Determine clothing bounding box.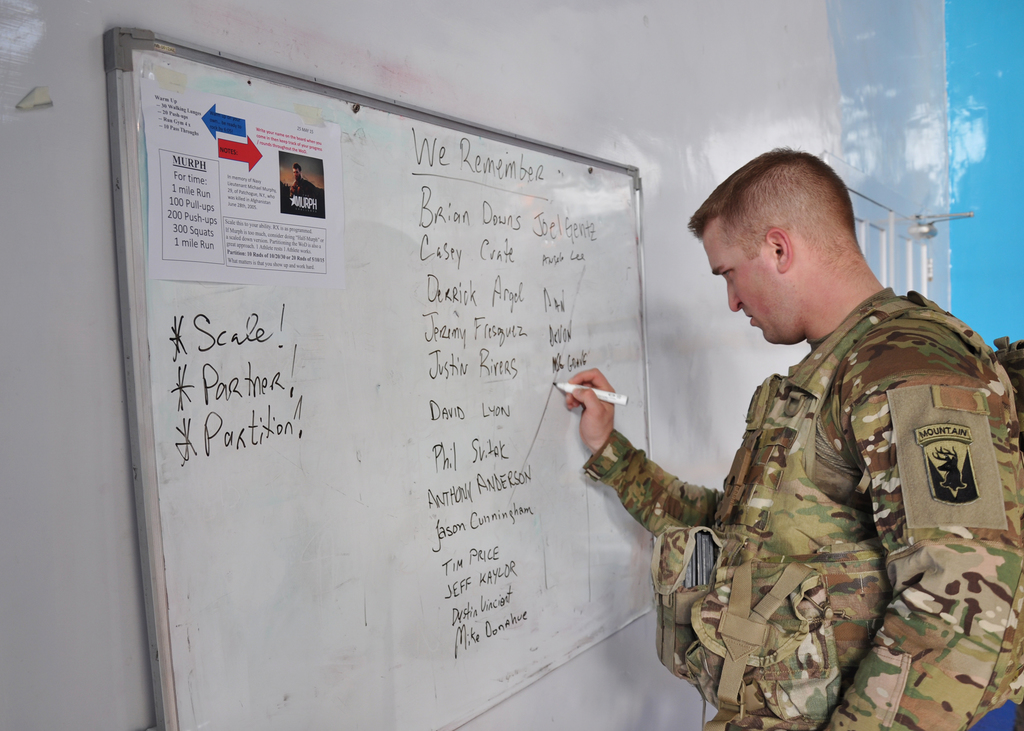
Determined: {"left": 596, "top": 277, "right": 1012, "bottom": 722}.
